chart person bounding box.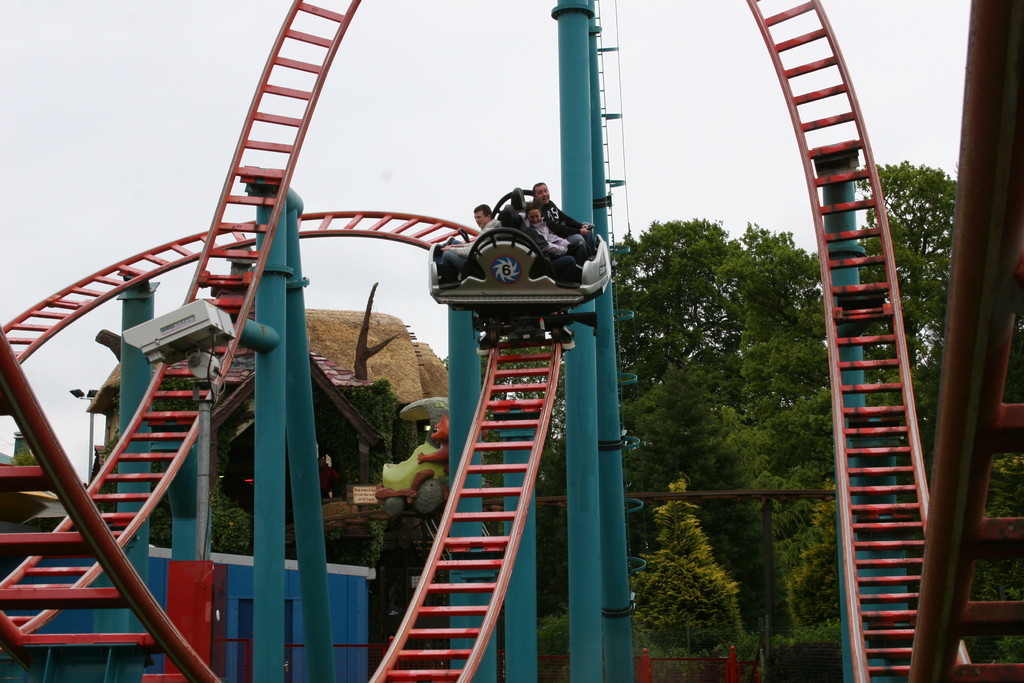
Charted: <region>519, 206, 570, 265</region>.
